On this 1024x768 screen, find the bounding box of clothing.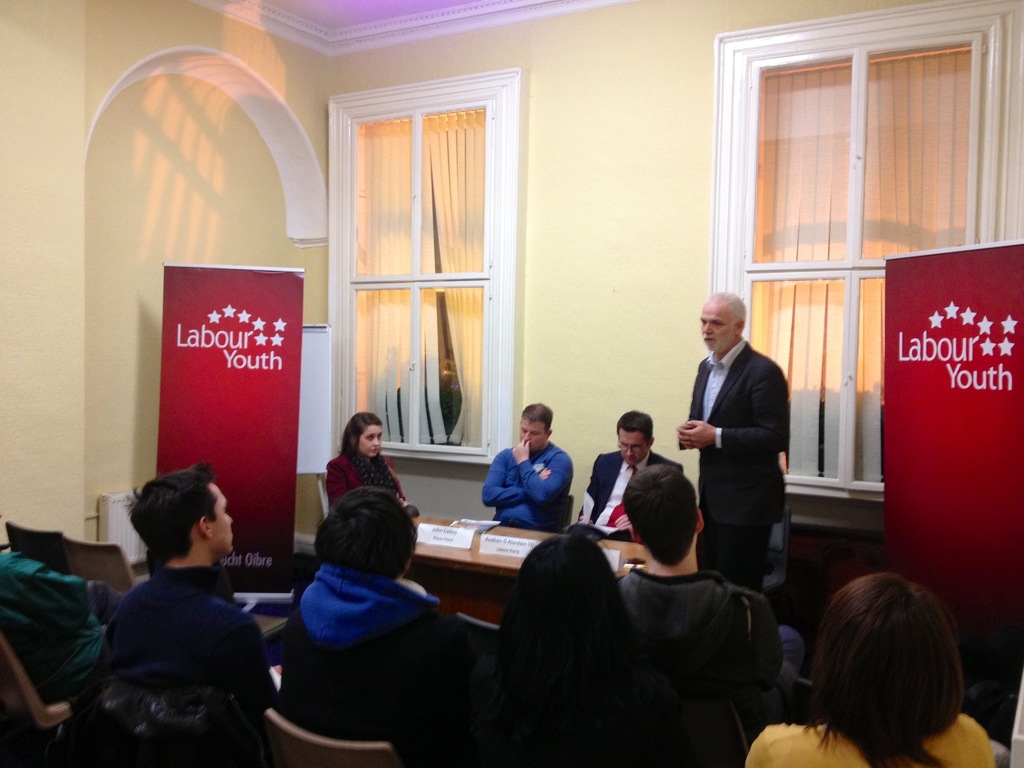
Bounding box: (739,712,996,767).
